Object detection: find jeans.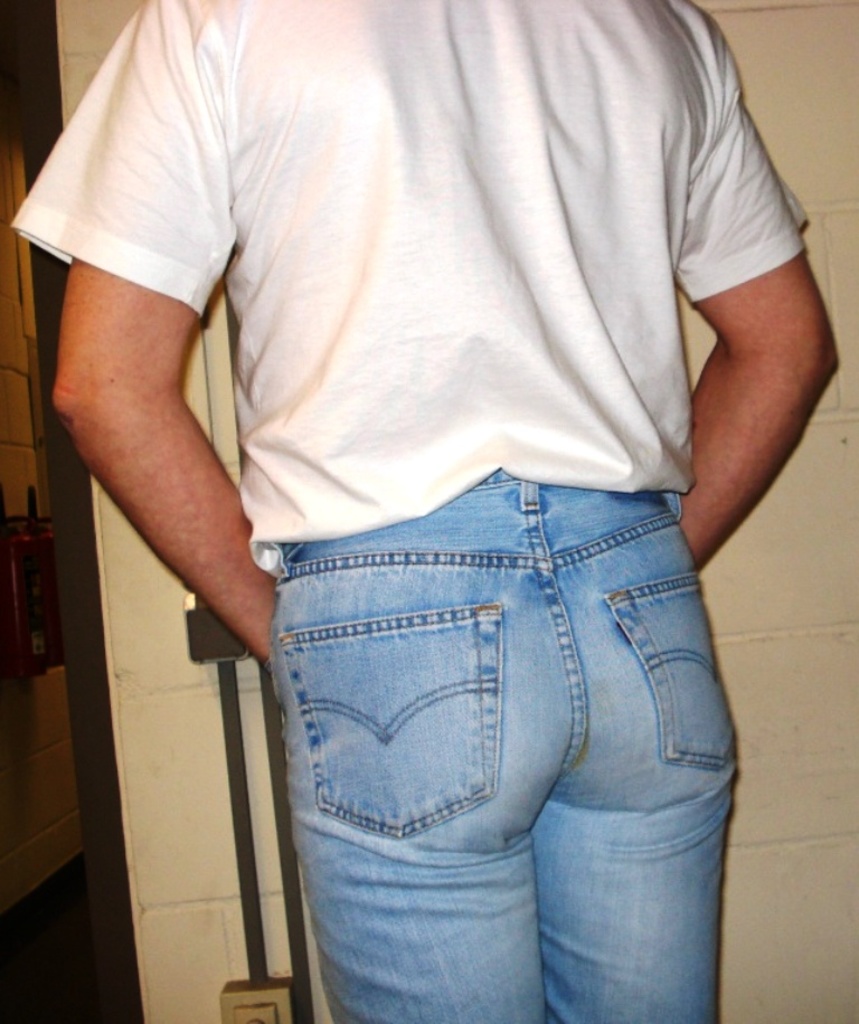
bbox=(266, 468, 749, 1023).
